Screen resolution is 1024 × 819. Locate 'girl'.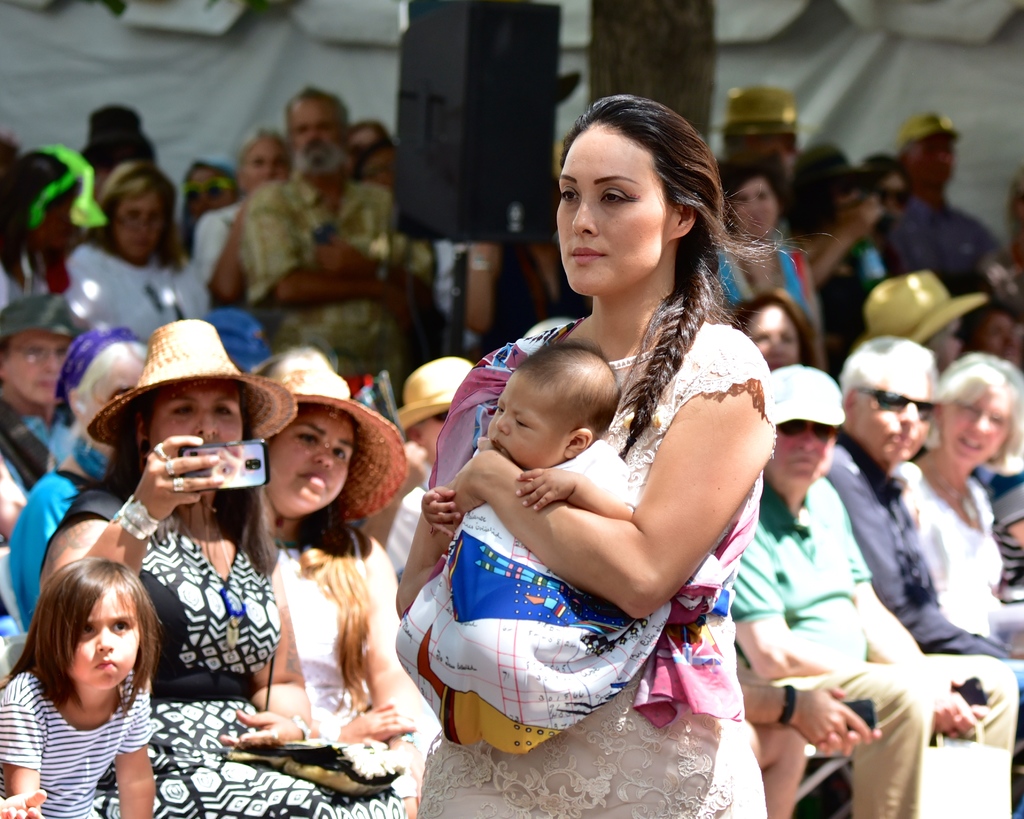
(1, 557, 156, 818).
